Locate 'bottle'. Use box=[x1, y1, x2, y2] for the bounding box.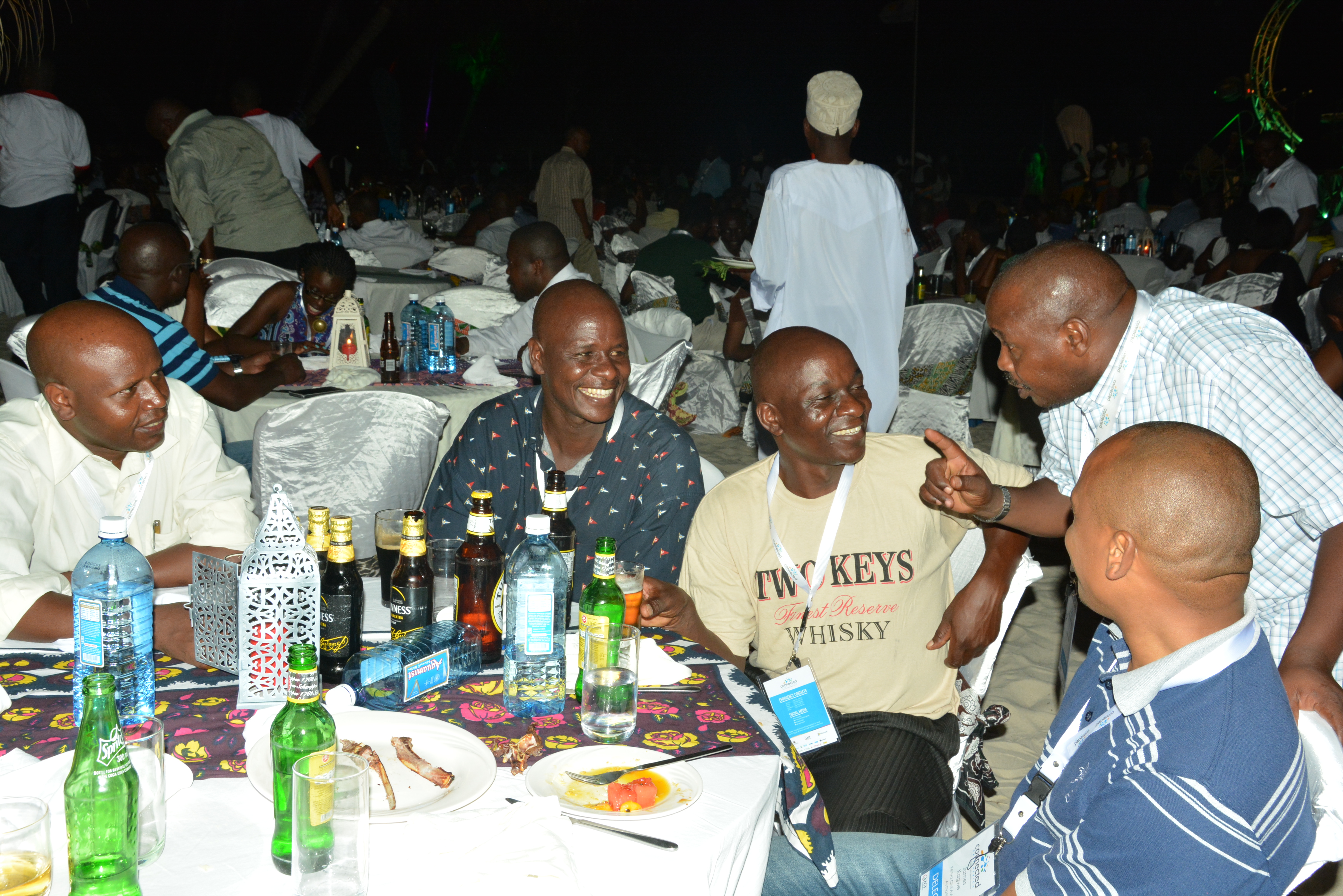
box=[79, 192, 102, 262].
